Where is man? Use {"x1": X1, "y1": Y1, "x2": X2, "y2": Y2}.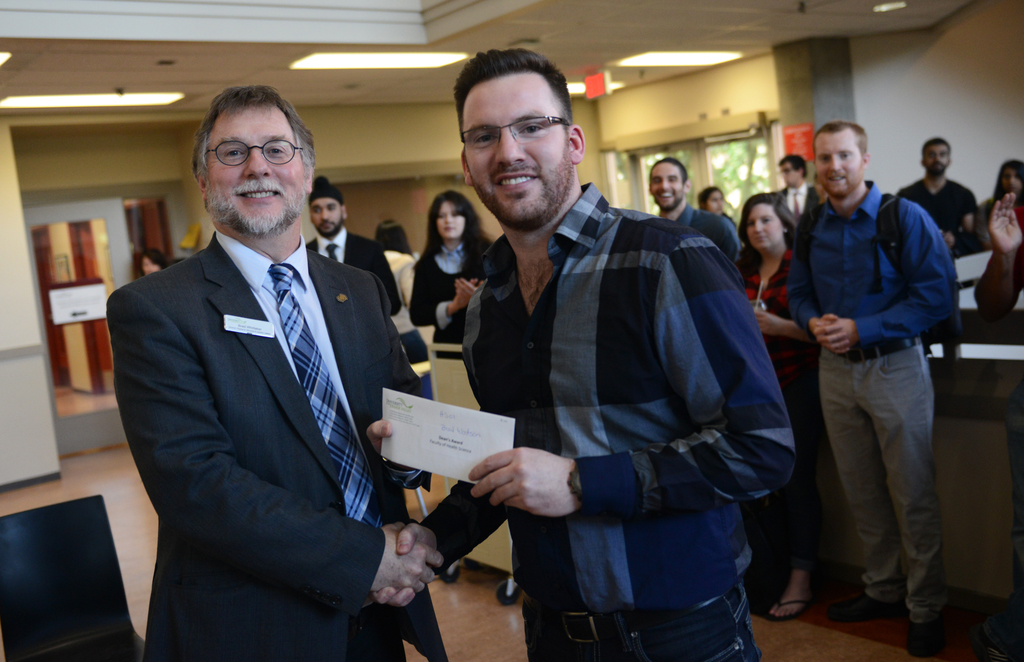
{"x1": 781, "y1": 120, "x2": 956, "y2": 661}.
